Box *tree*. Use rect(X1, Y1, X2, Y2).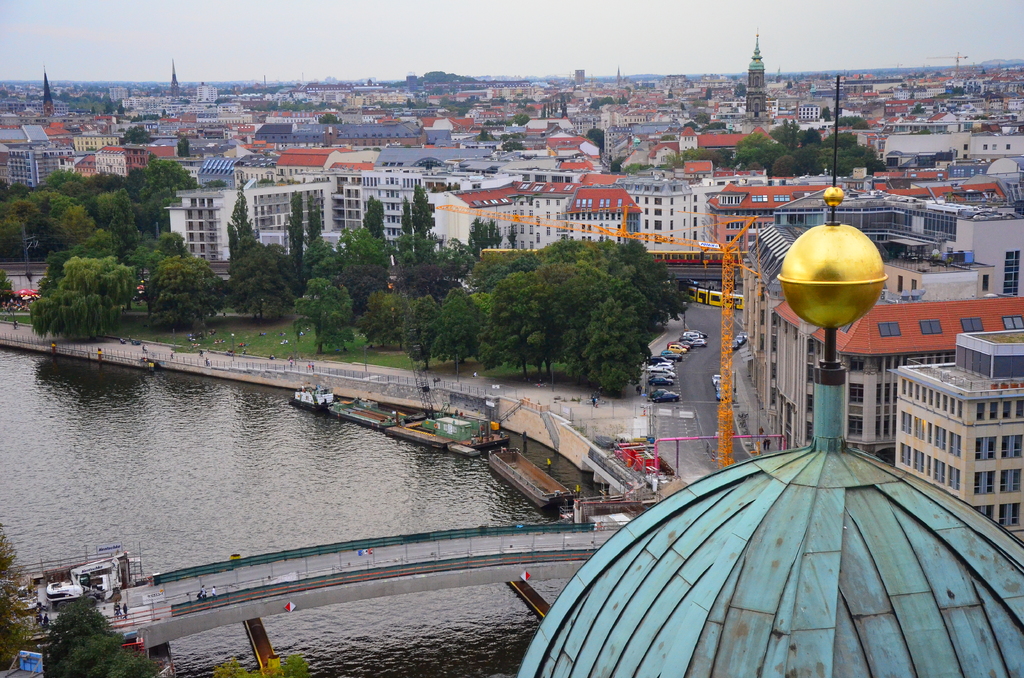
rect(216, 657, 311, 677).
